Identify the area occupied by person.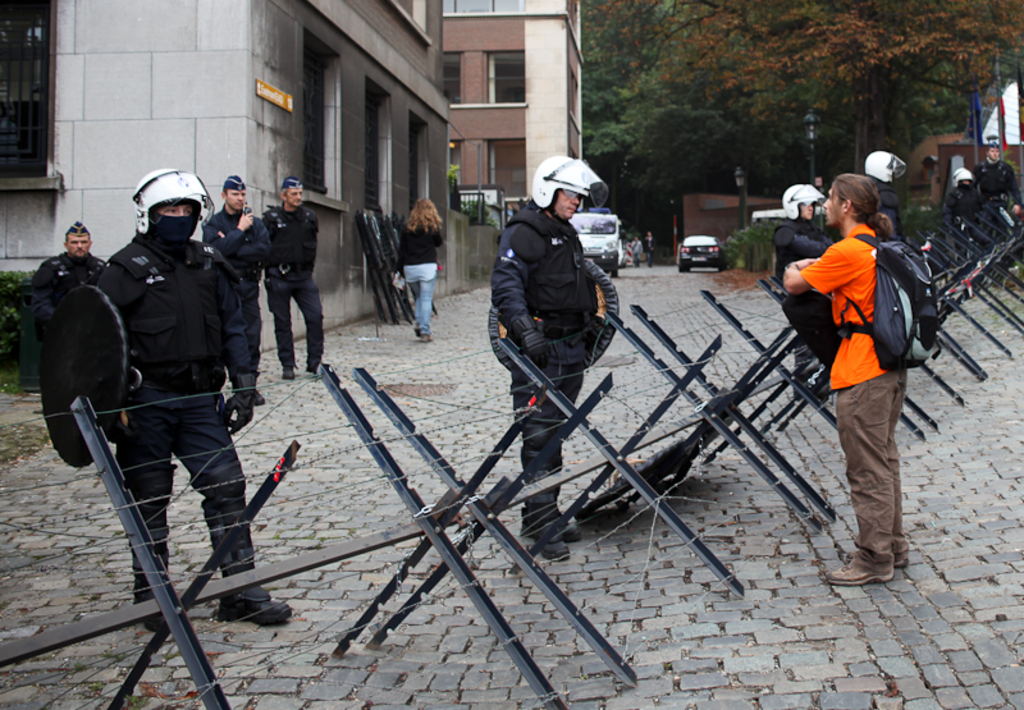
Area: {"left": 192, "top": 169, "right": 275, "bottom": 417}.
